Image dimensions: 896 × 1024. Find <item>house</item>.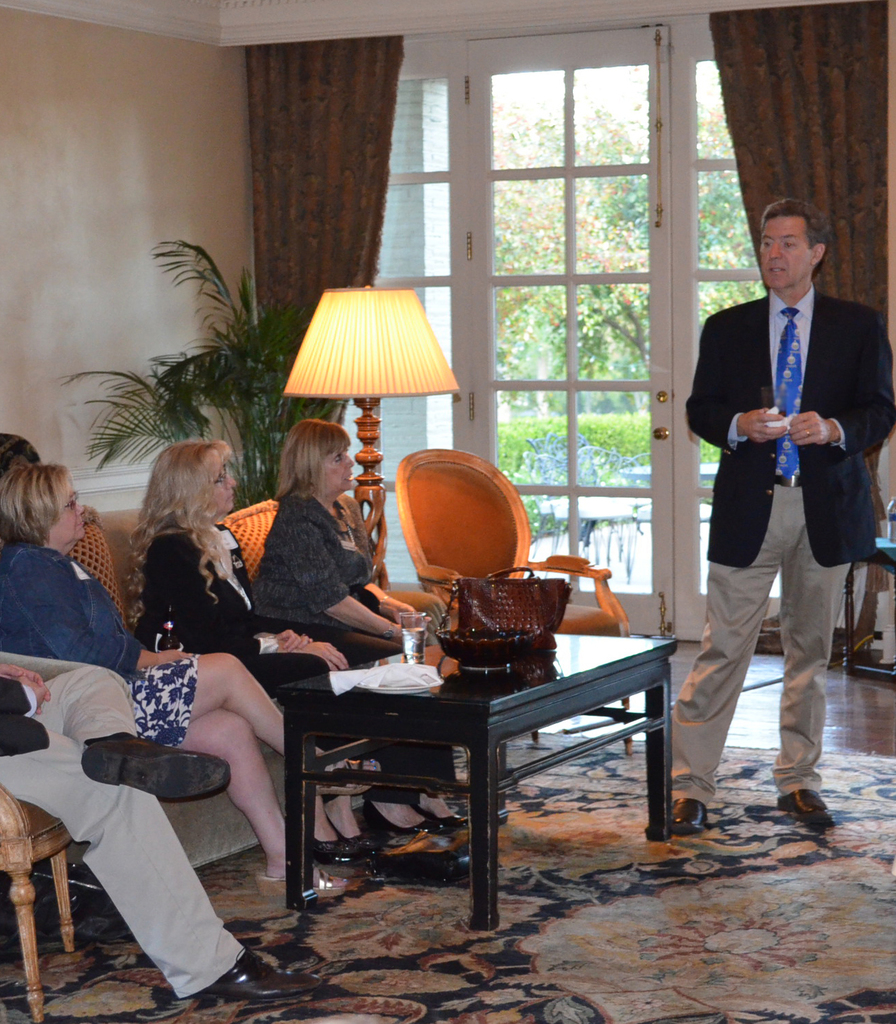
38,6,875,864.
